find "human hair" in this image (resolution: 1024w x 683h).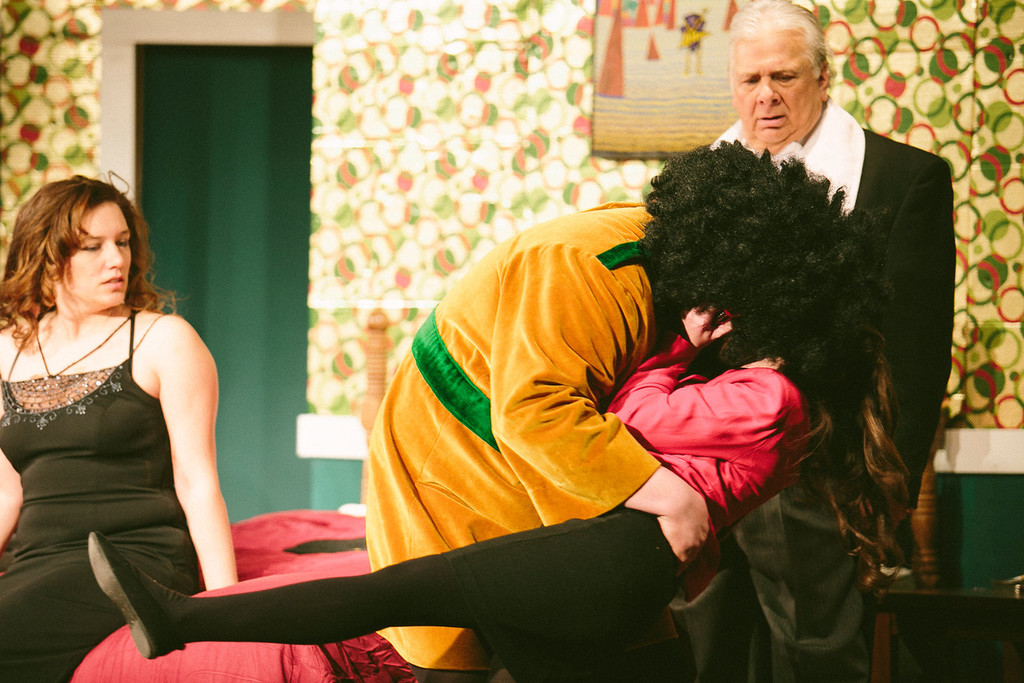
[left=645, top=137, right=888, bottom=352].
